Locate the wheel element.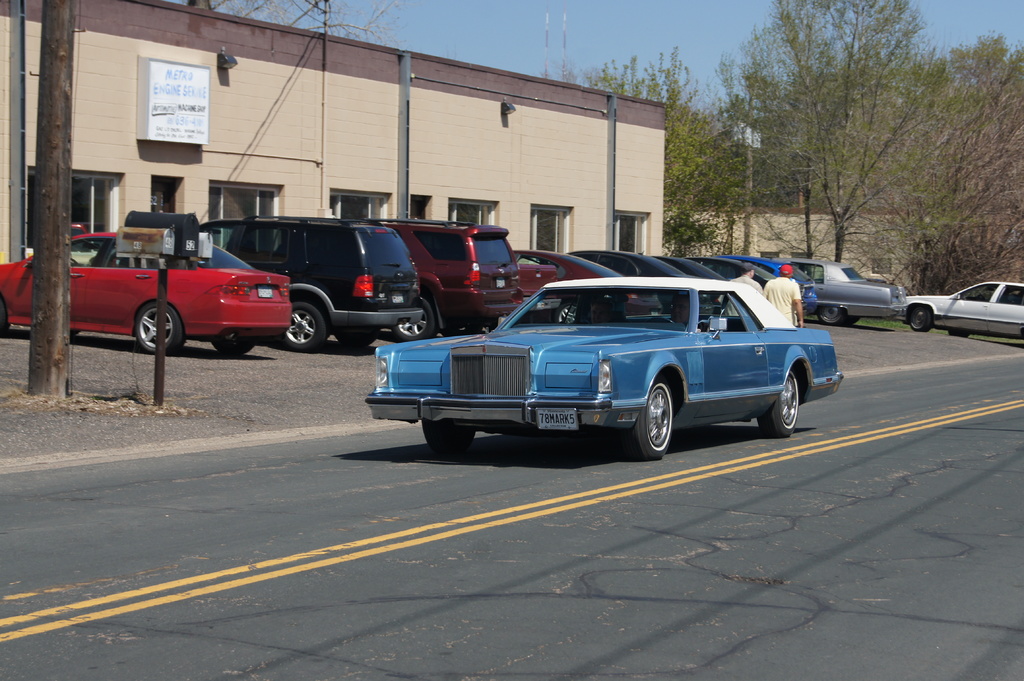
Element bbox: (x1=283, y1=300, x2=328, y2=351).
